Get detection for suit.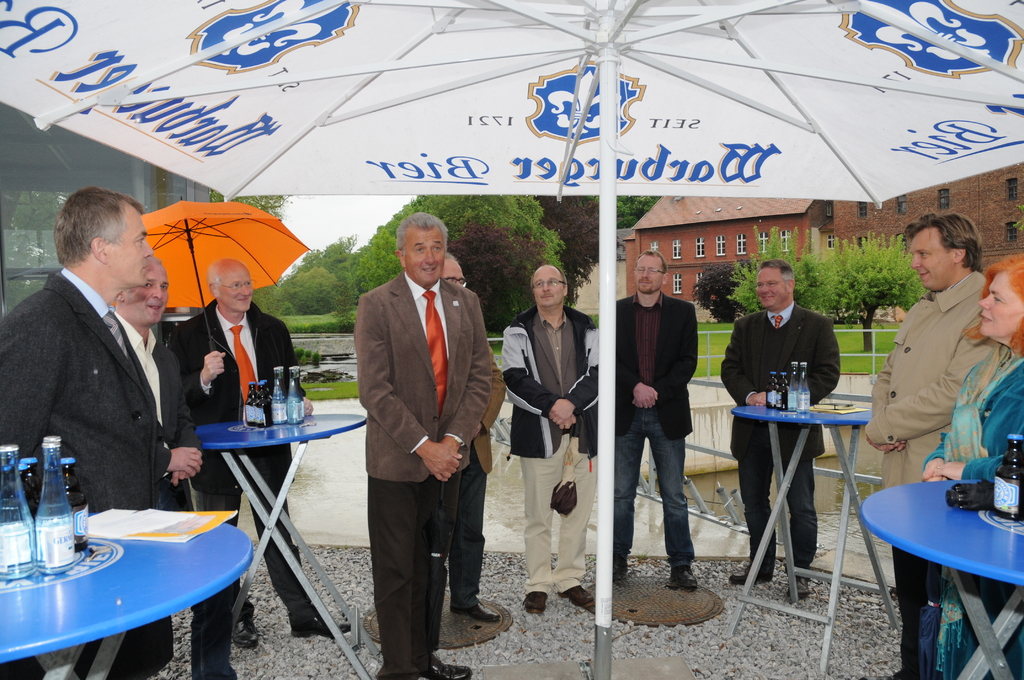
Detection: BBox(116, 311, 196, 509).
